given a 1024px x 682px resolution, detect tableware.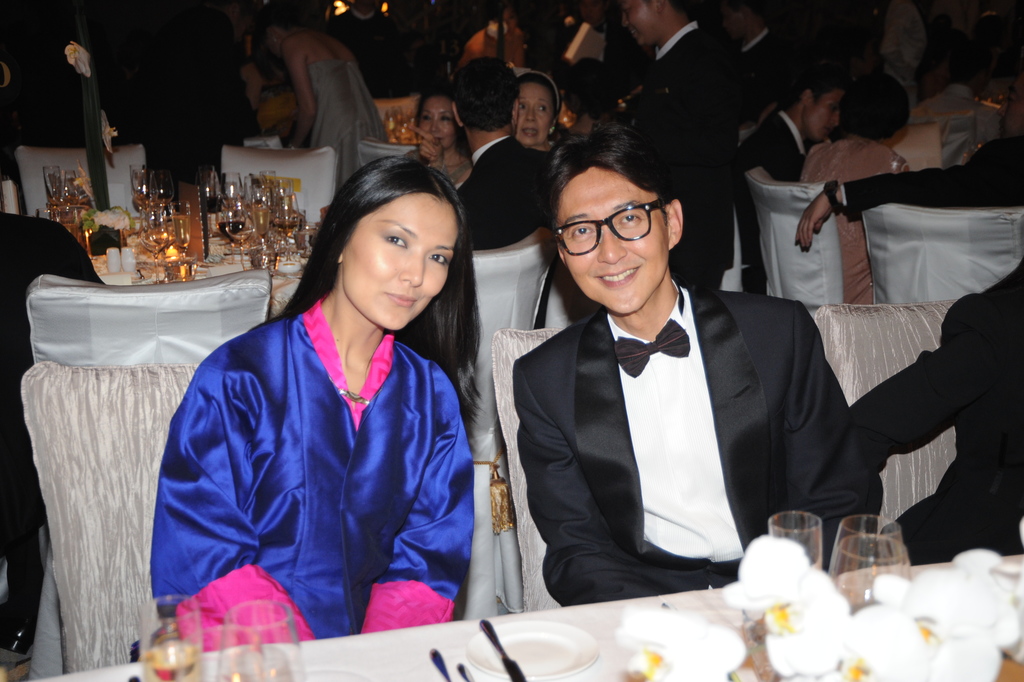
crop(464, 617, 602, 681).
